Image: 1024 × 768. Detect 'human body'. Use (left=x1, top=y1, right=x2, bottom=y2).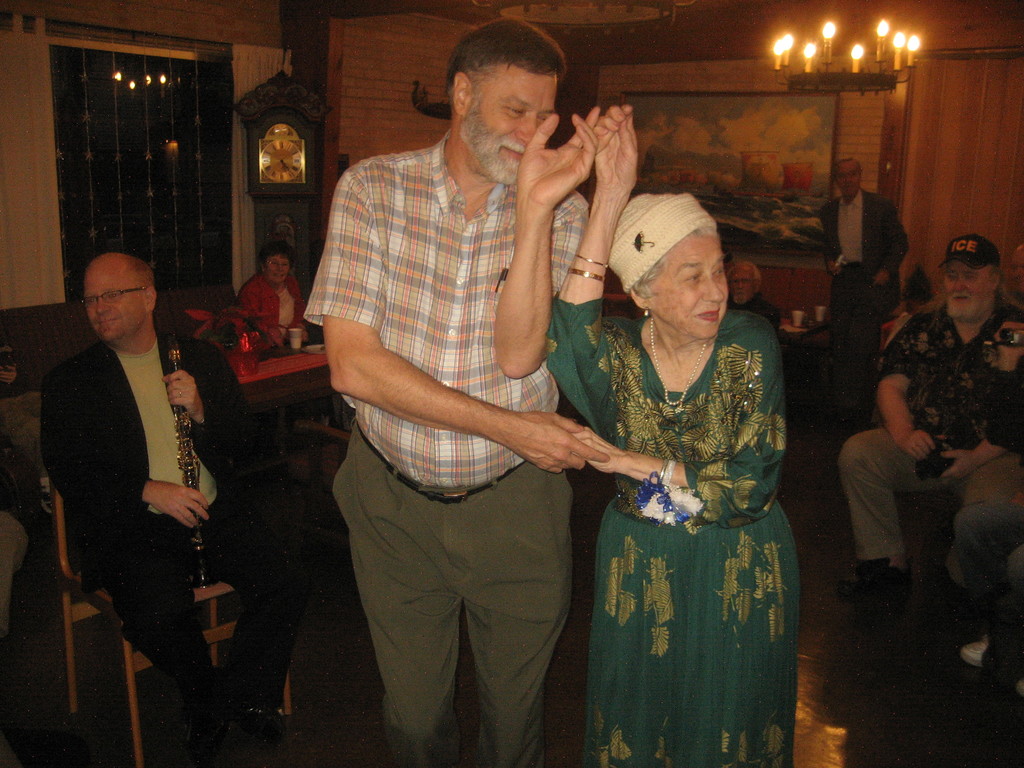
(left=804, top=175, right=888, bottom=351).
